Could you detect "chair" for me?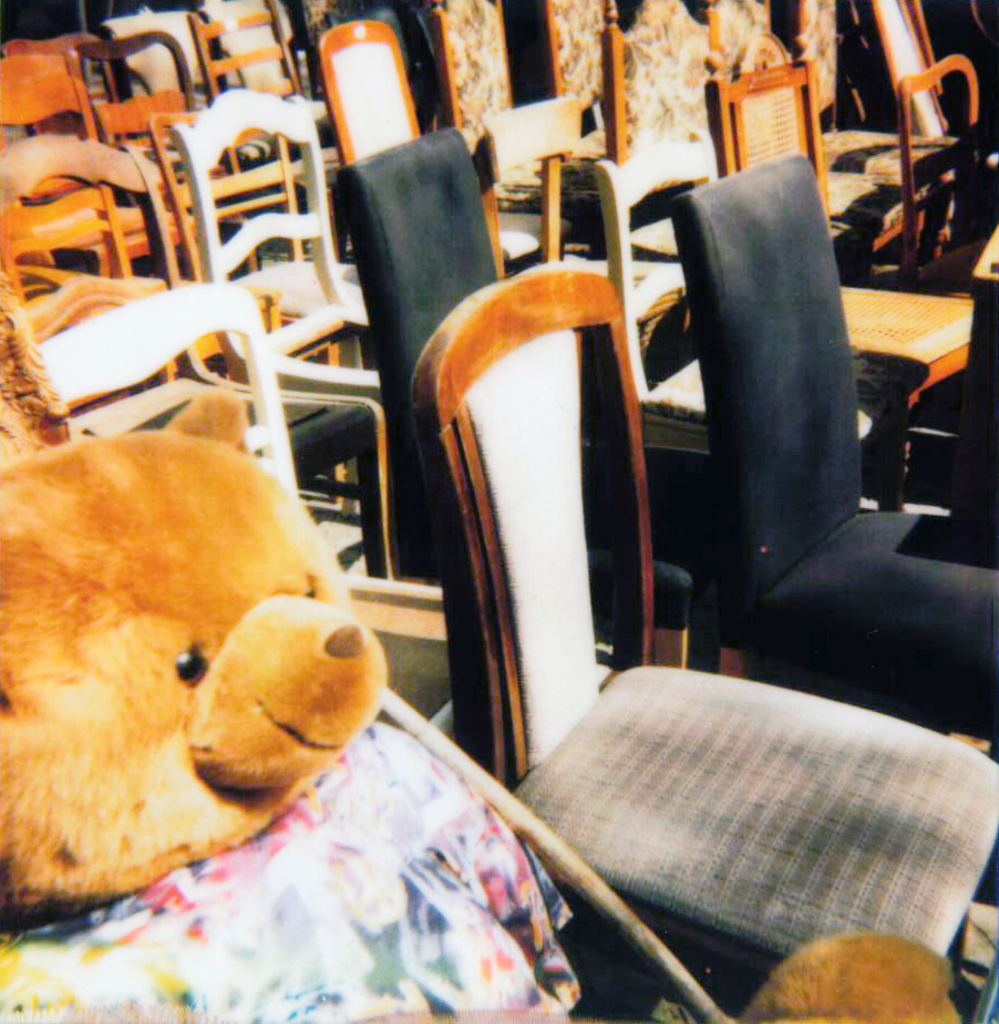
Detection result: {"left": 171, "top": 91, "right": 384, "bottom": 515}.
